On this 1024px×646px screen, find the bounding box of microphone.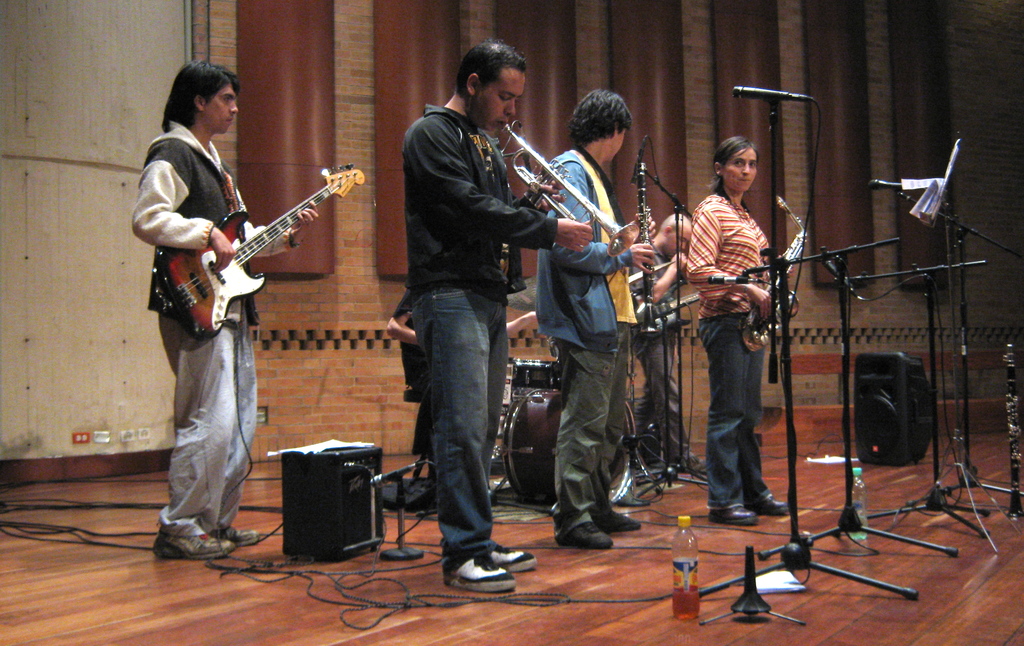
Bounding box: 871, 181, 918, 193.
